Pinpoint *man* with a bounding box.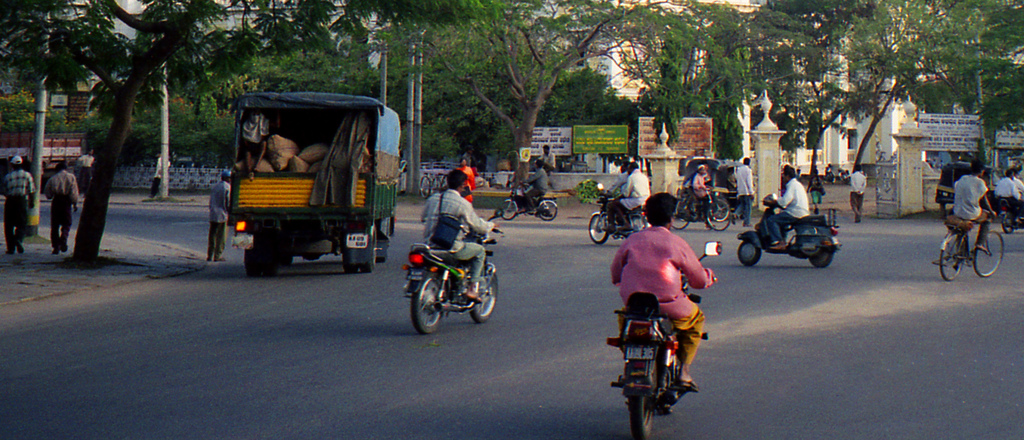
x1=694, y1=158, x2=715, y2=204.
